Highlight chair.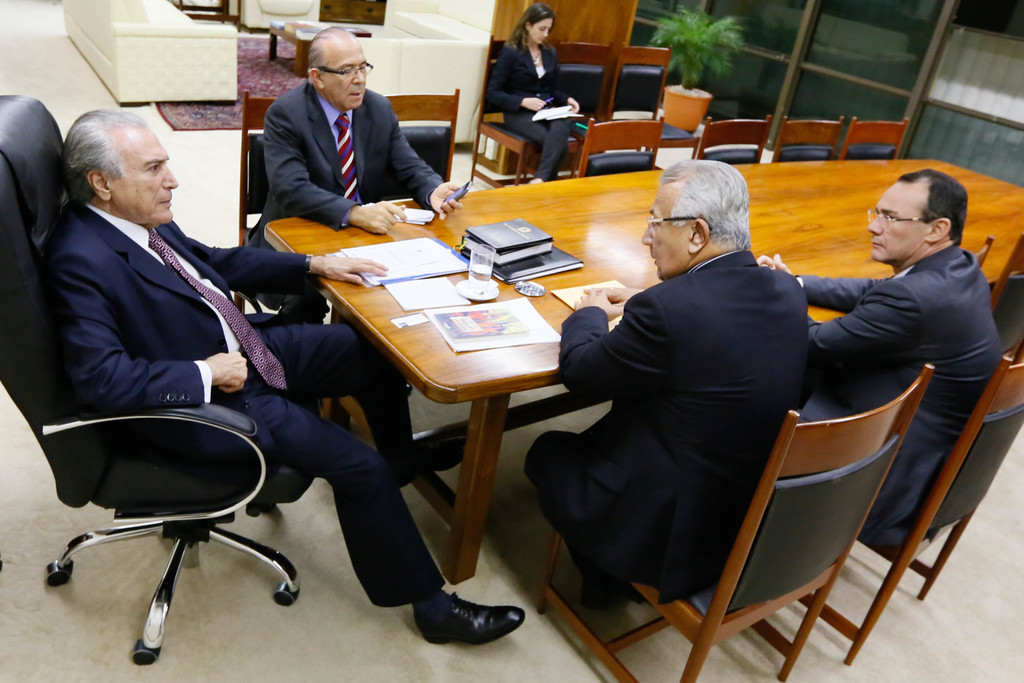
Highlighted region: rect(975, 236, 991, 267).
